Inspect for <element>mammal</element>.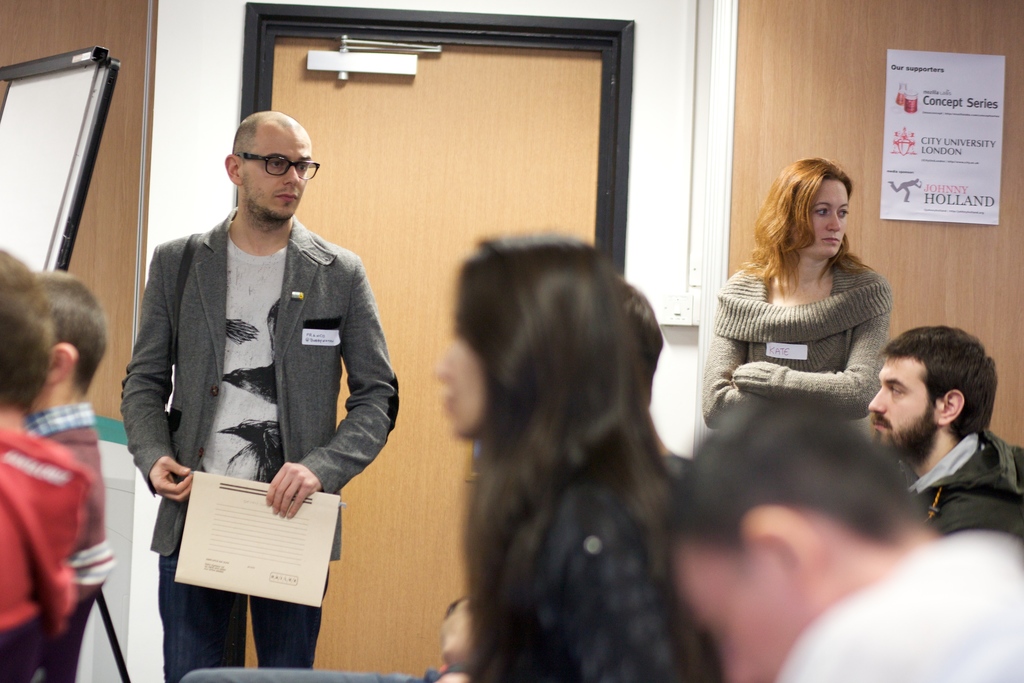
Inspection: <box>121,115,402,682</box>.
